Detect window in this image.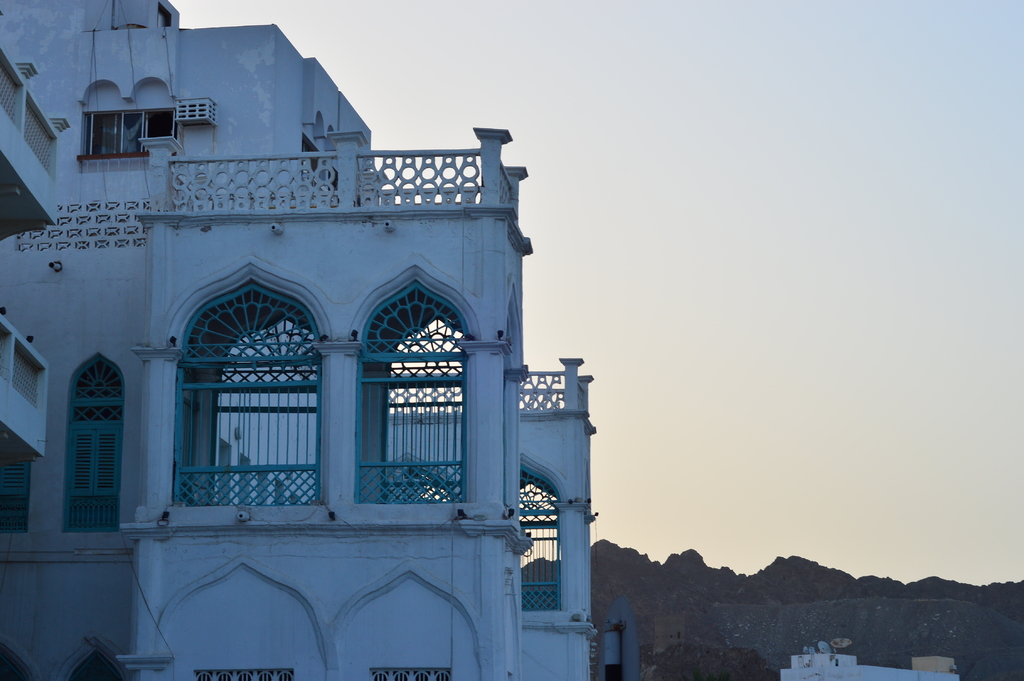
Detection: x1=0, y1=457, x2=29, y2=540.
